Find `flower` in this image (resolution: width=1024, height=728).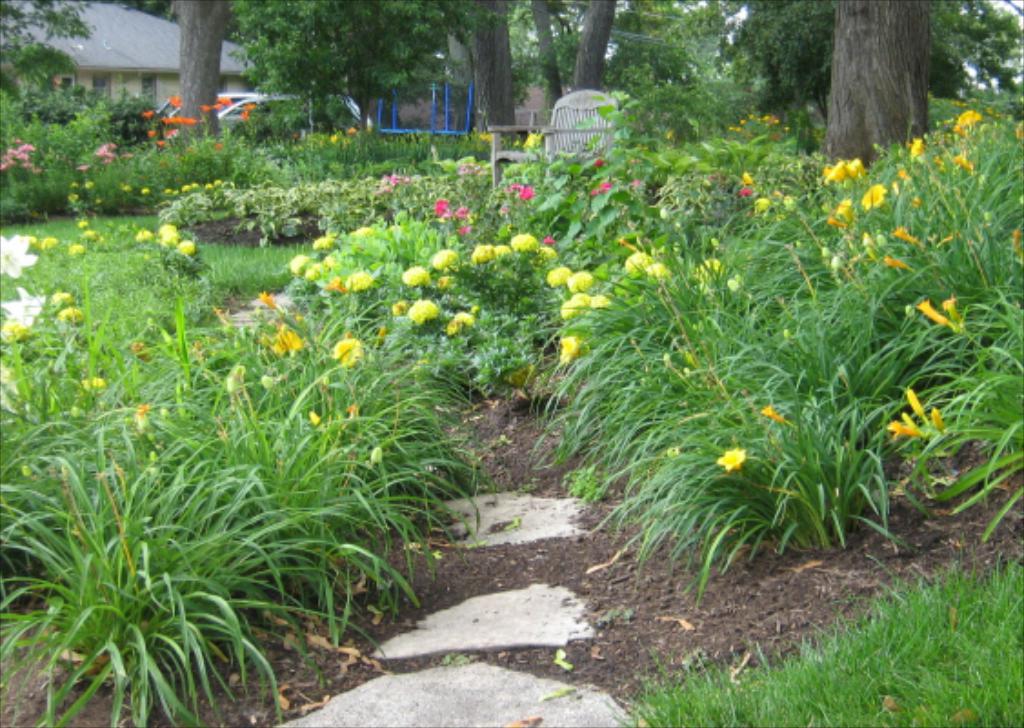
x1=320, y1=339, x2=366, y2=366.
